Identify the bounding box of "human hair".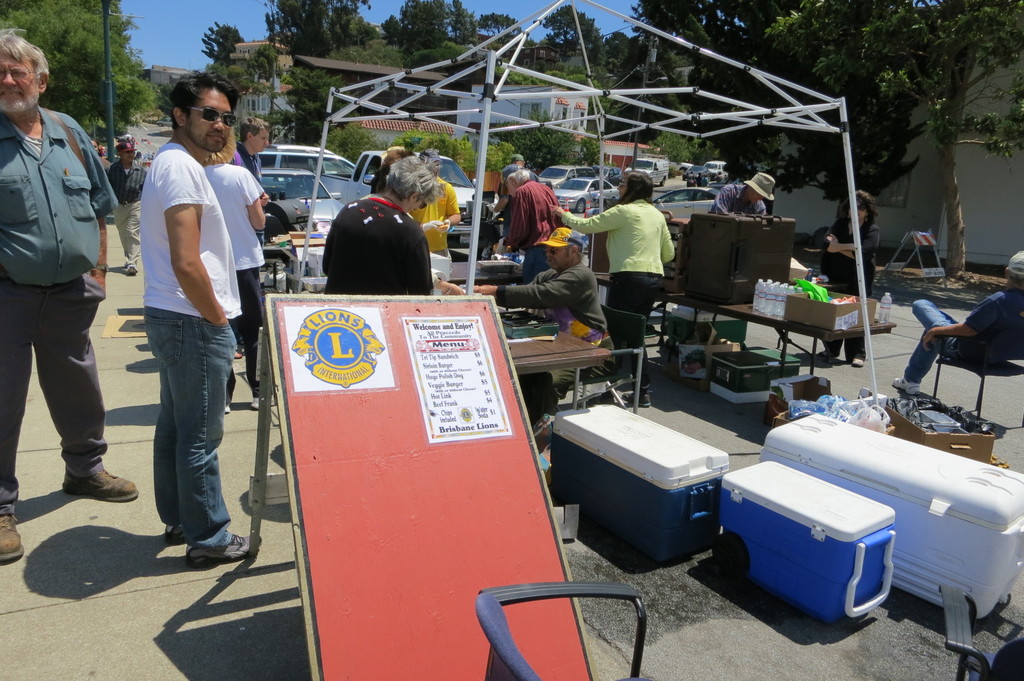
(left=0, top=30, right=56, bottom=90).
